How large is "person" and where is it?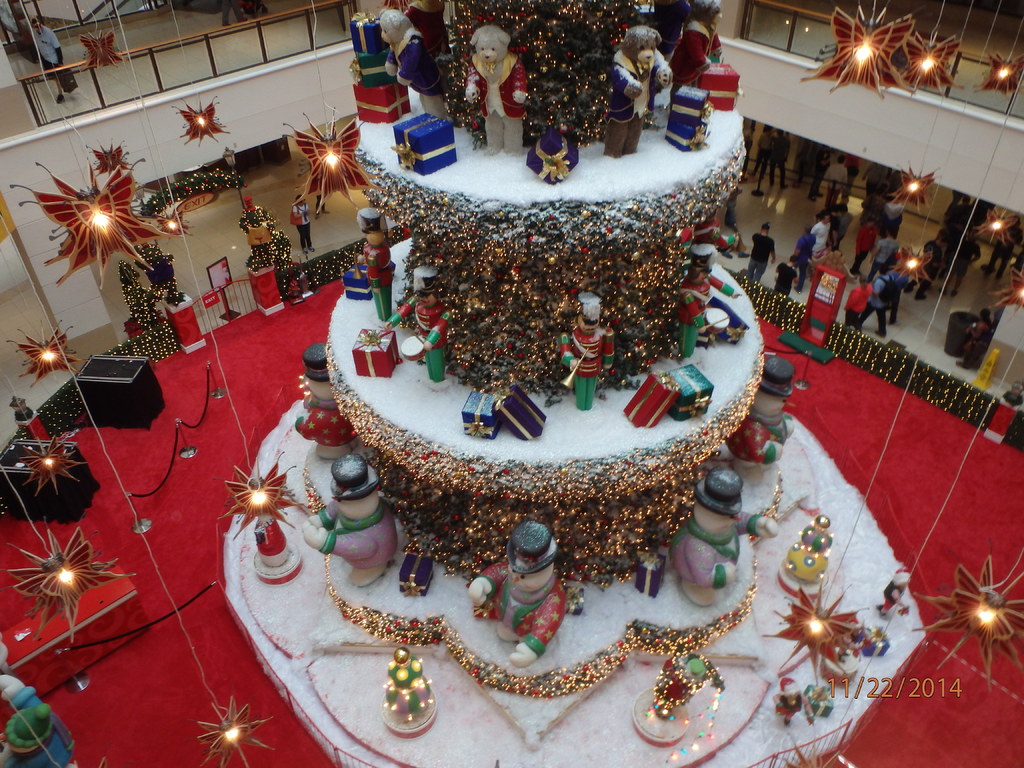
Bounding box: rect(902, 226, 947, 301).
